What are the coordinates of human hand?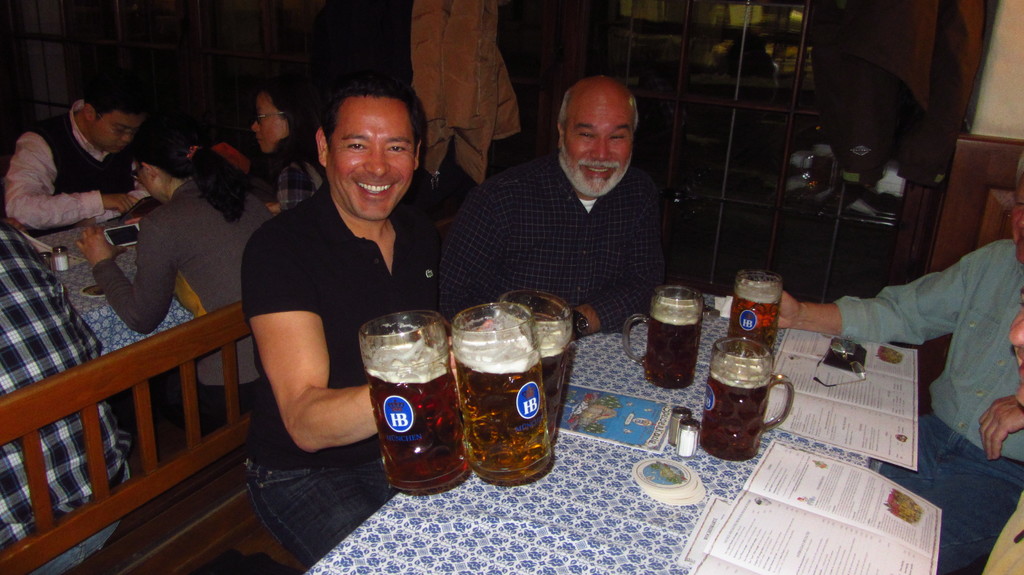
(left=978, top=390, right=1023, bottom=457).
